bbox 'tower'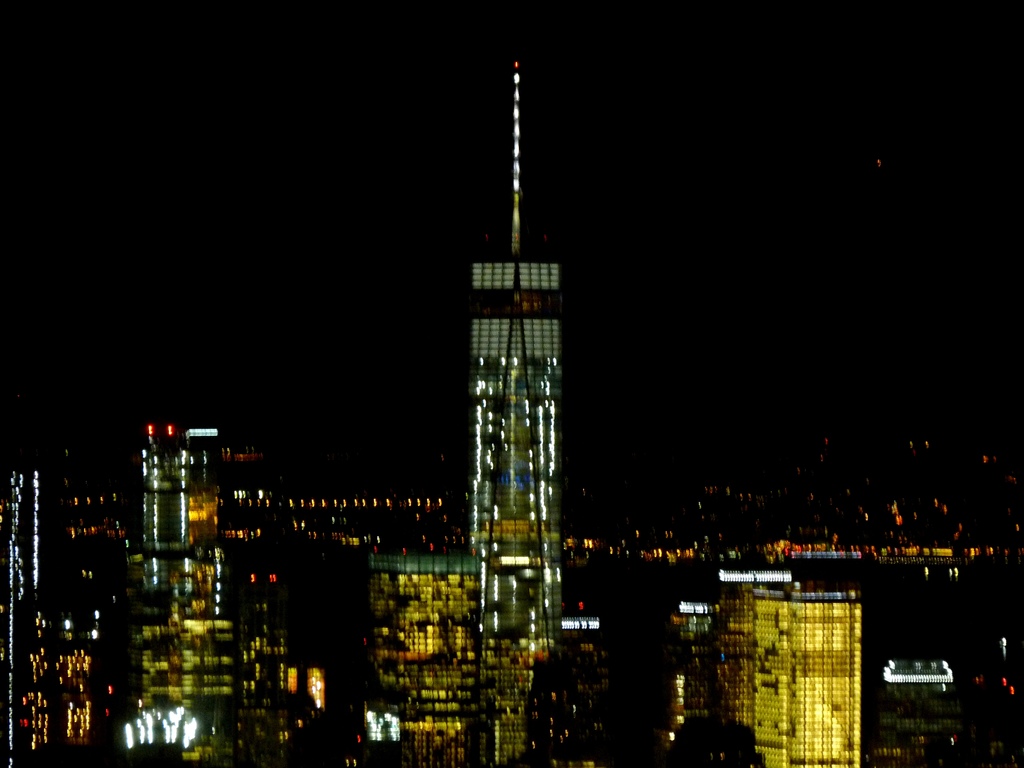
region(712, 563, 870, 767)
